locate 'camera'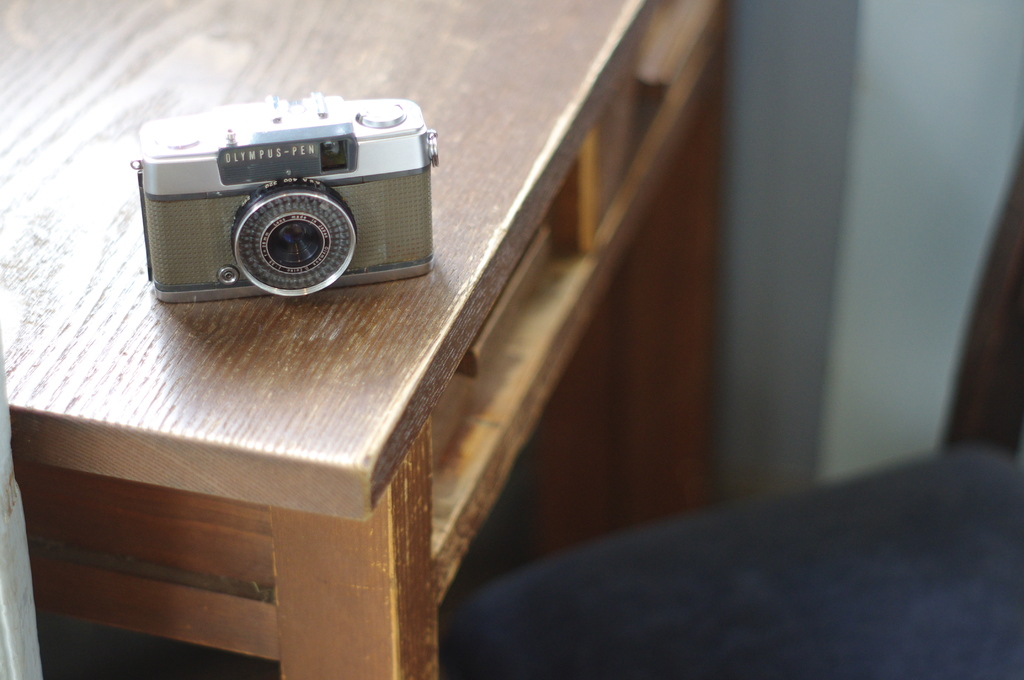
125/93/444/302
